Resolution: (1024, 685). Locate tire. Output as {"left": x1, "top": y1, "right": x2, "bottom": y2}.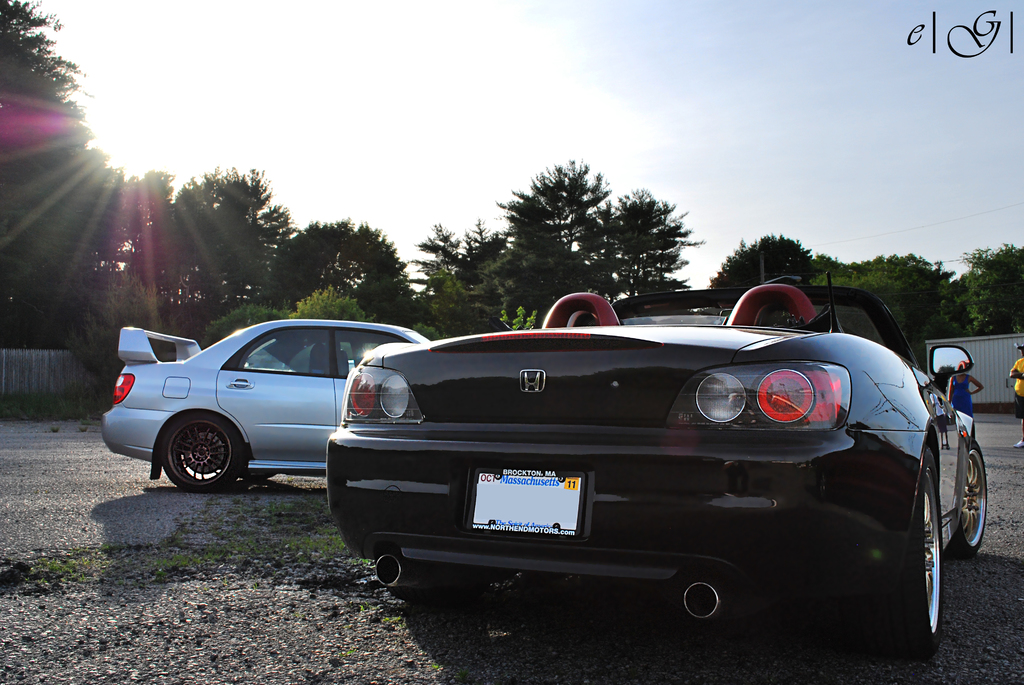
{"left": 958, "top": 437, "right": 989, "bottom": 558}.
